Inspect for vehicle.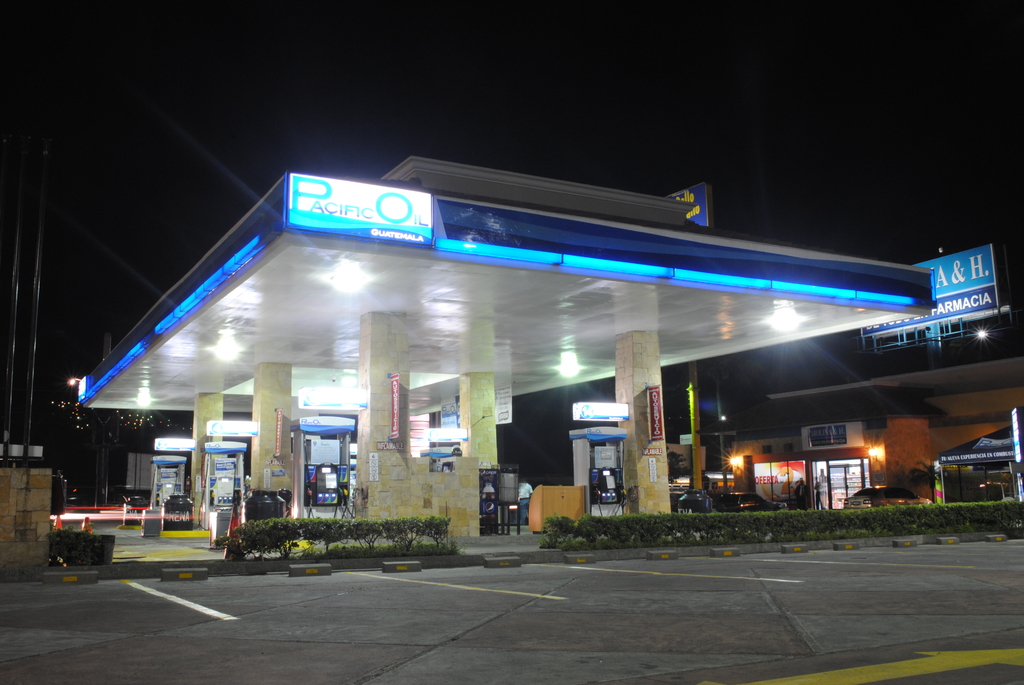
Inspection: 843, 482, 932, 512.
